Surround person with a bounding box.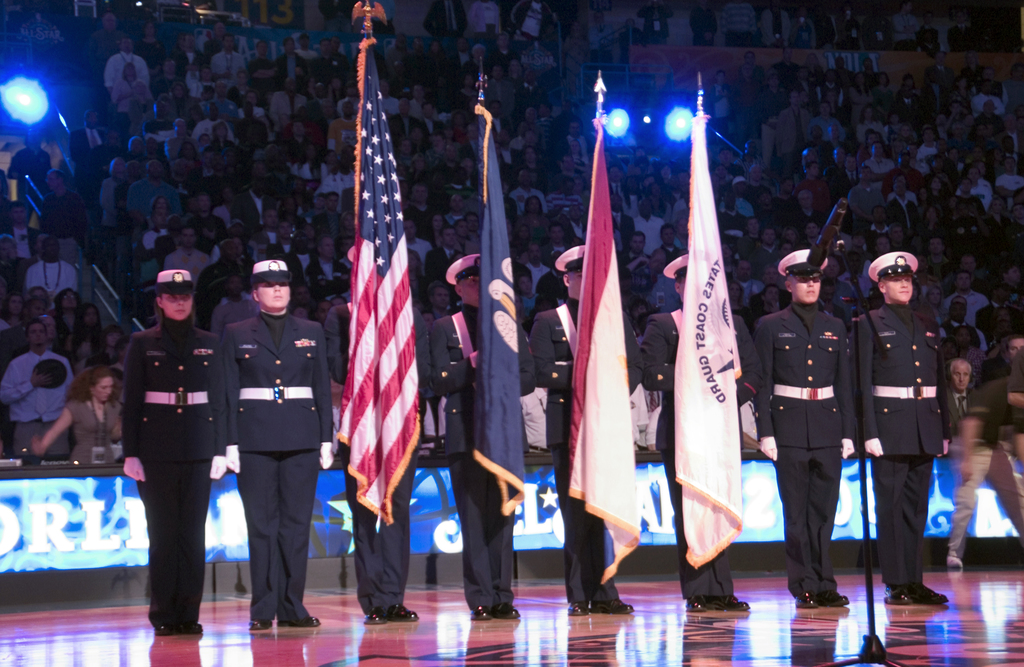
224,255,335,634.
